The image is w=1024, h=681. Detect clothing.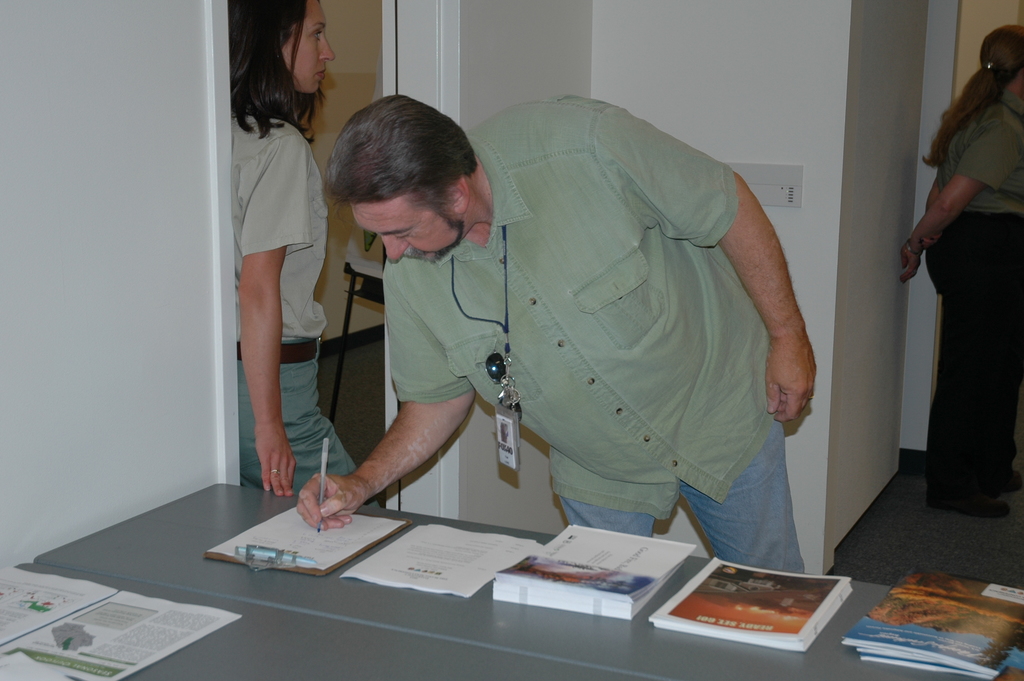
Detection: detection(397, 91, 803, 575).
